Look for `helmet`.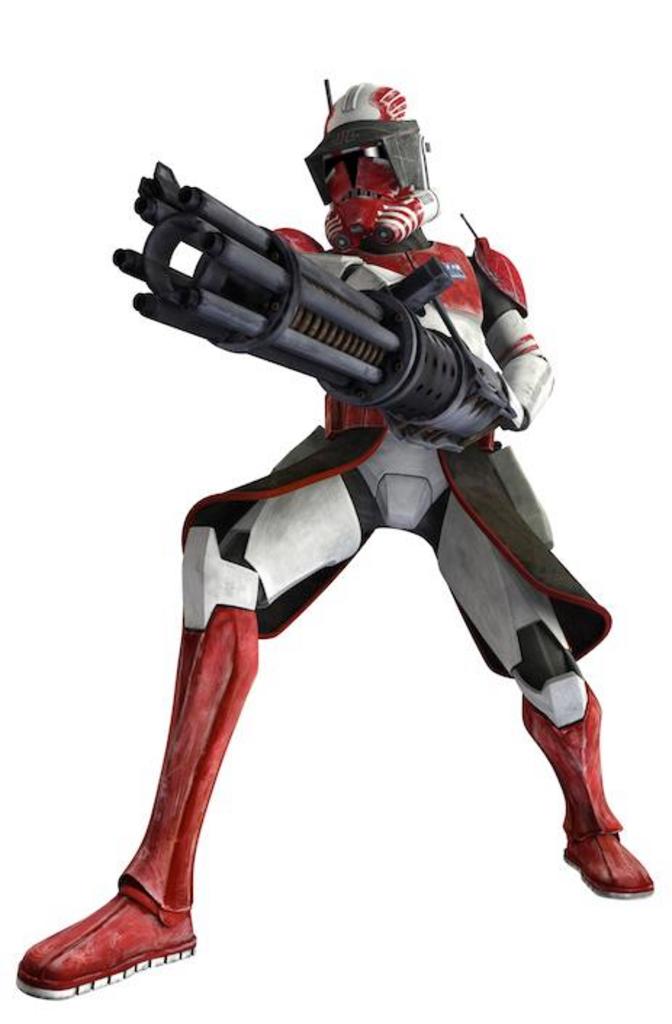
Found: 296 77 430 222.
